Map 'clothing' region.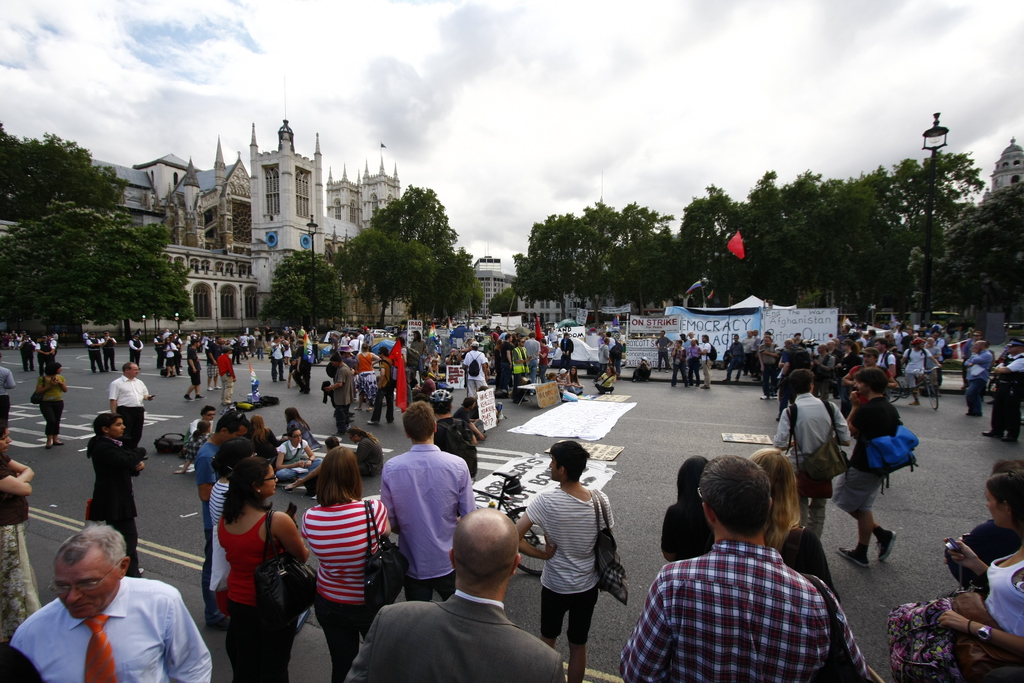
Mapped to [625,500,858,682].
